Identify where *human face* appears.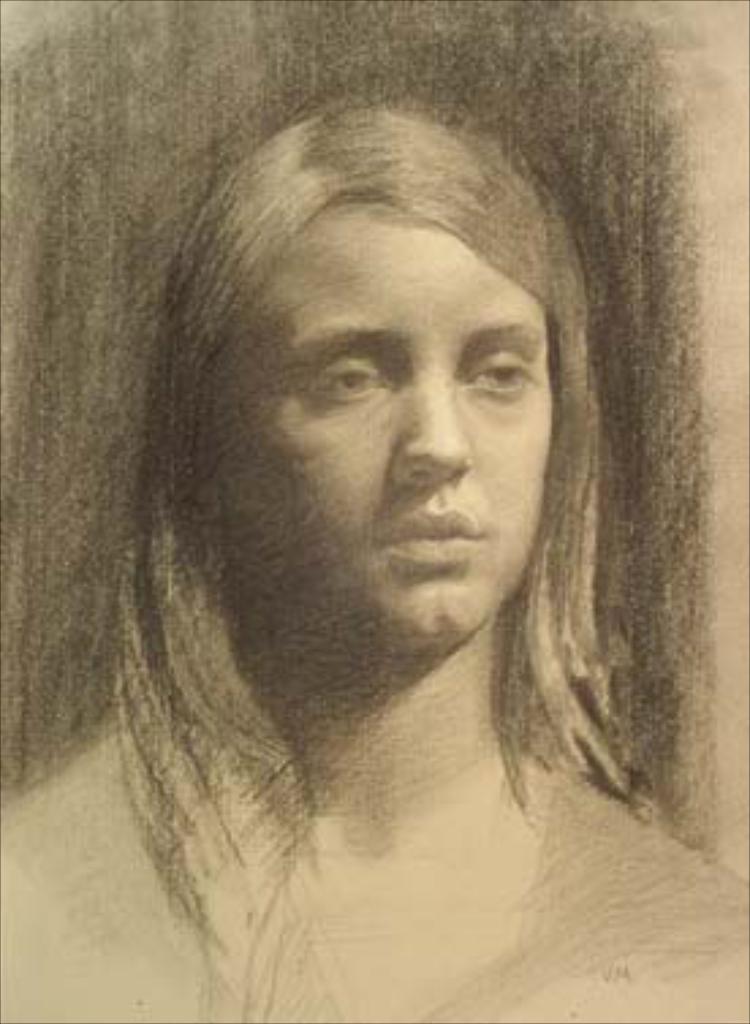
Appears at [207, 196, 557, 649].
